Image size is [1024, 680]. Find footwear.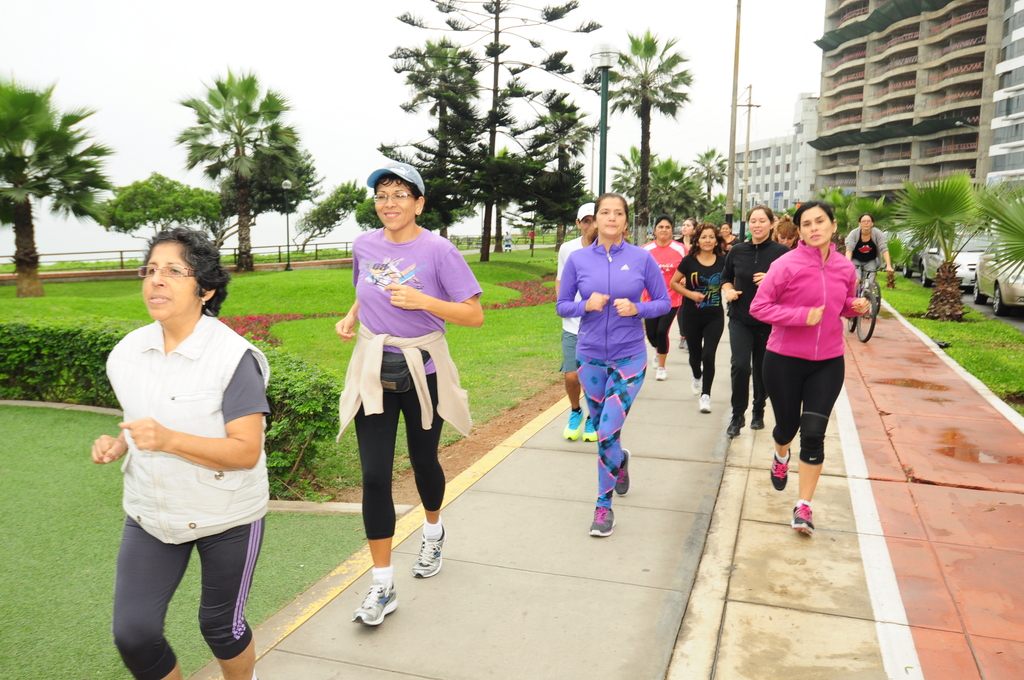
{"left": 559, "top": 404, "right": 584, "bottom": 440}.
